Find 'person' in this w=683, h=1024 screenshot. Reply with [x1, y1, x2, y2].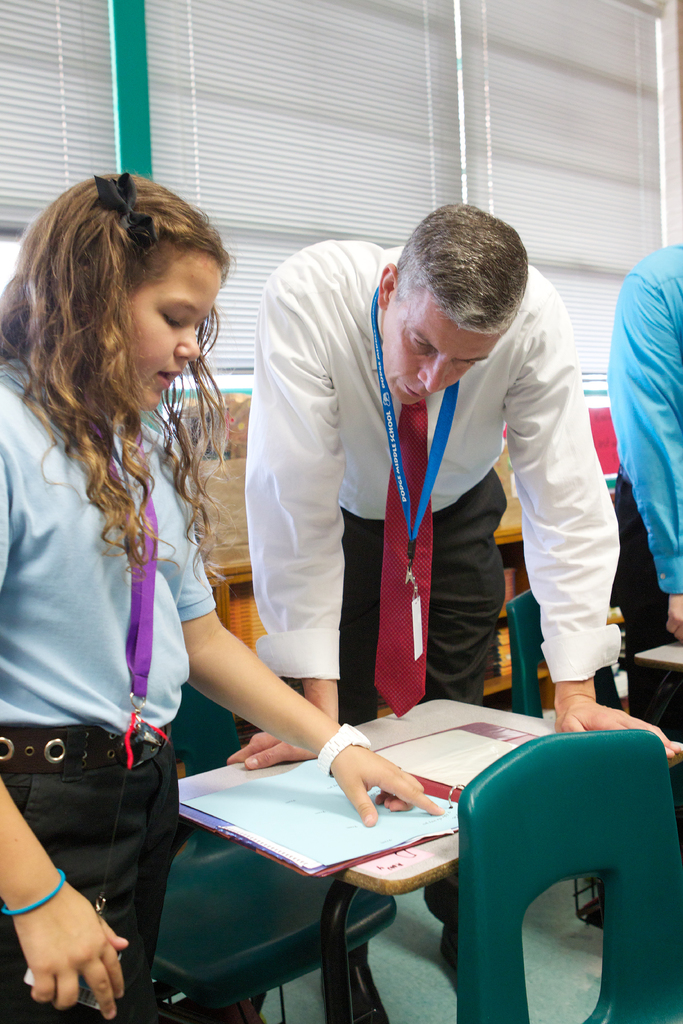
[237, 207, 682, 776].
